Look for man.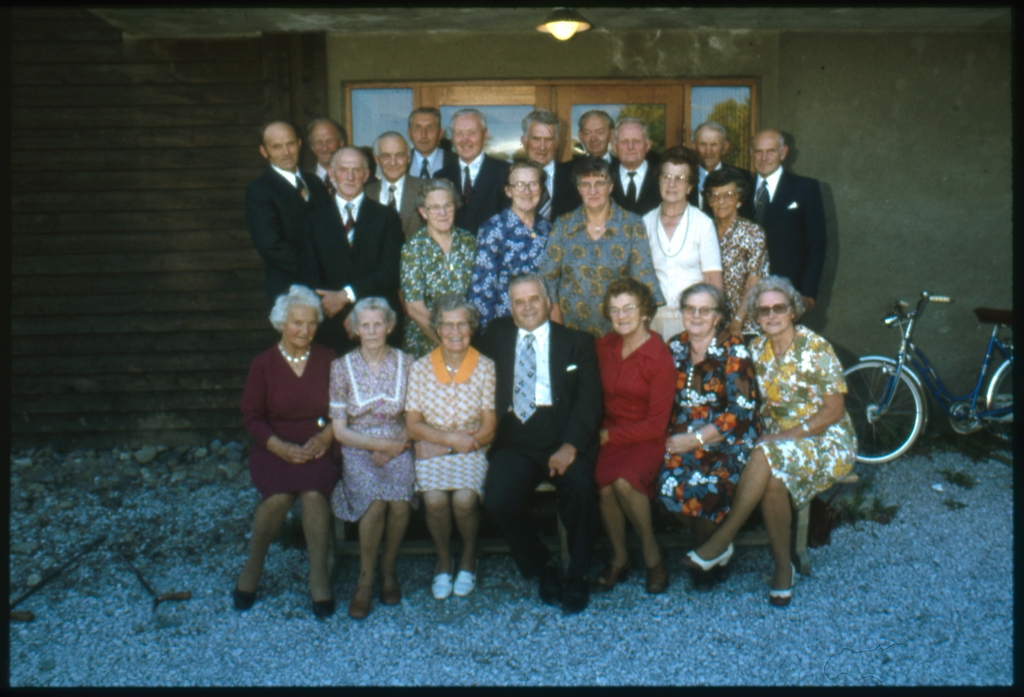
Found: [x1=442, y1=101, x2=514, y2=238].
